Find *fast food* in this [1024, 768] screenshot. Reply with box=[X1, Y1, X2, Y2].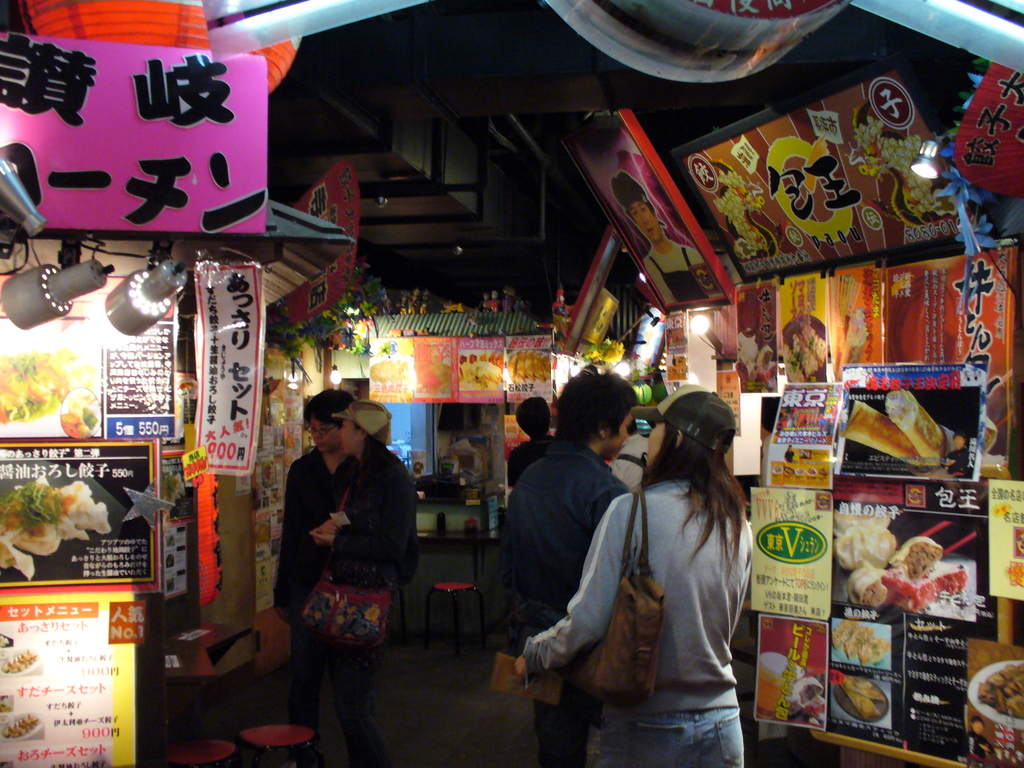
box=[0, 348, 70, 422].
